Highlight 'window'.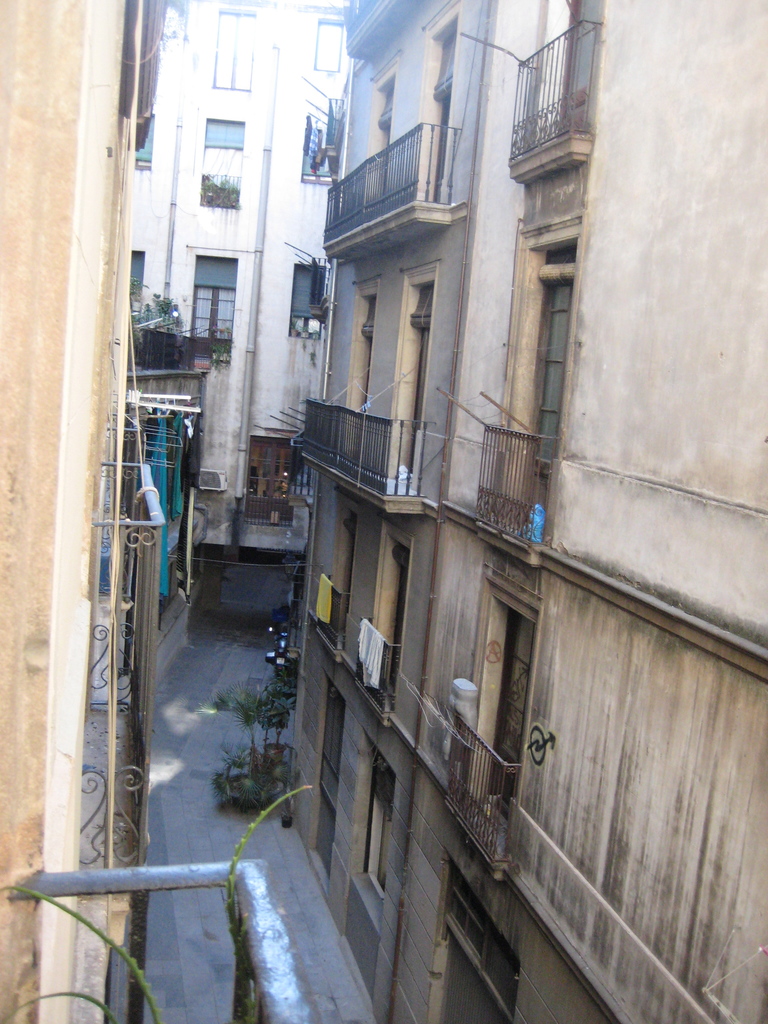
Highlighted region: (319, 678, 348, 817).
